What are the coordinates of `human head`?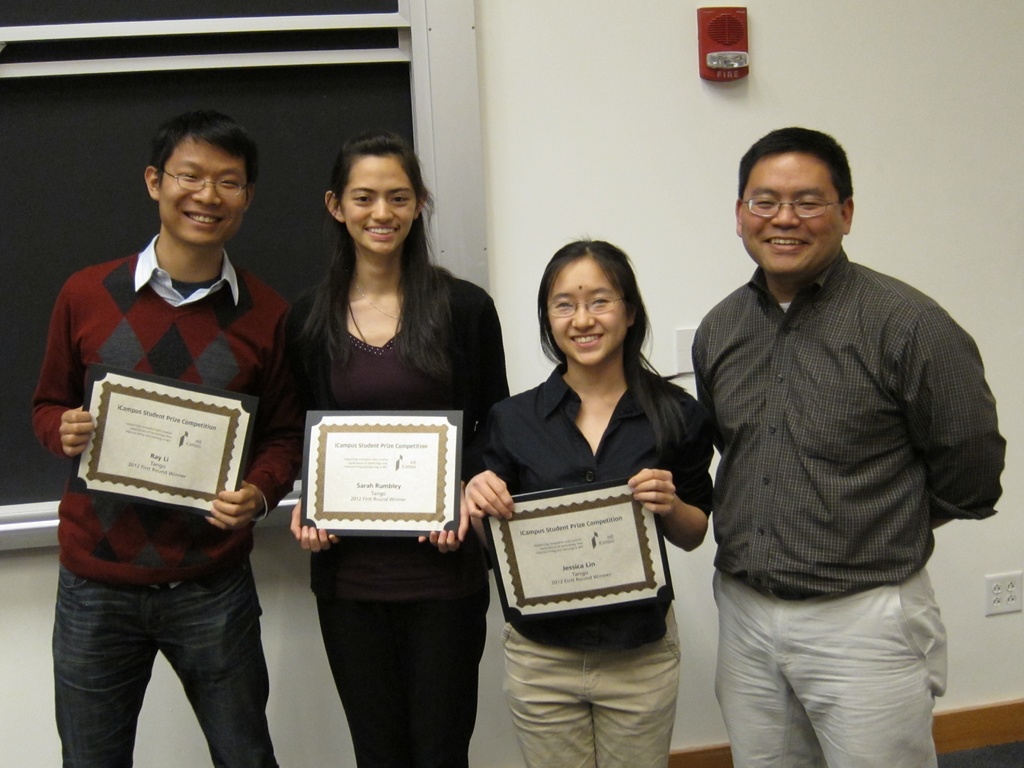
select_region(323, 125, 429, 258).
